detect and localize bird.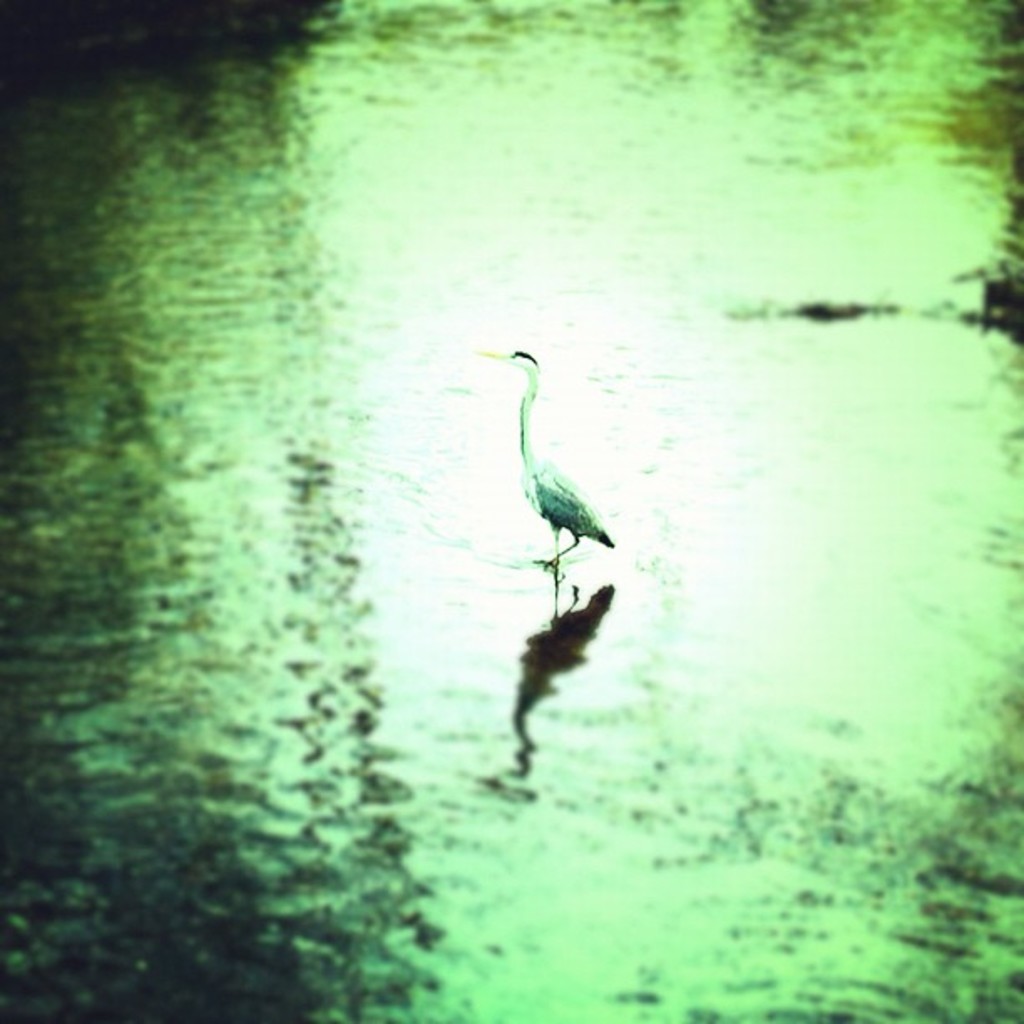
Localized at {"left": 490, "top": 360, "right": 621, "bottom": 586}.
